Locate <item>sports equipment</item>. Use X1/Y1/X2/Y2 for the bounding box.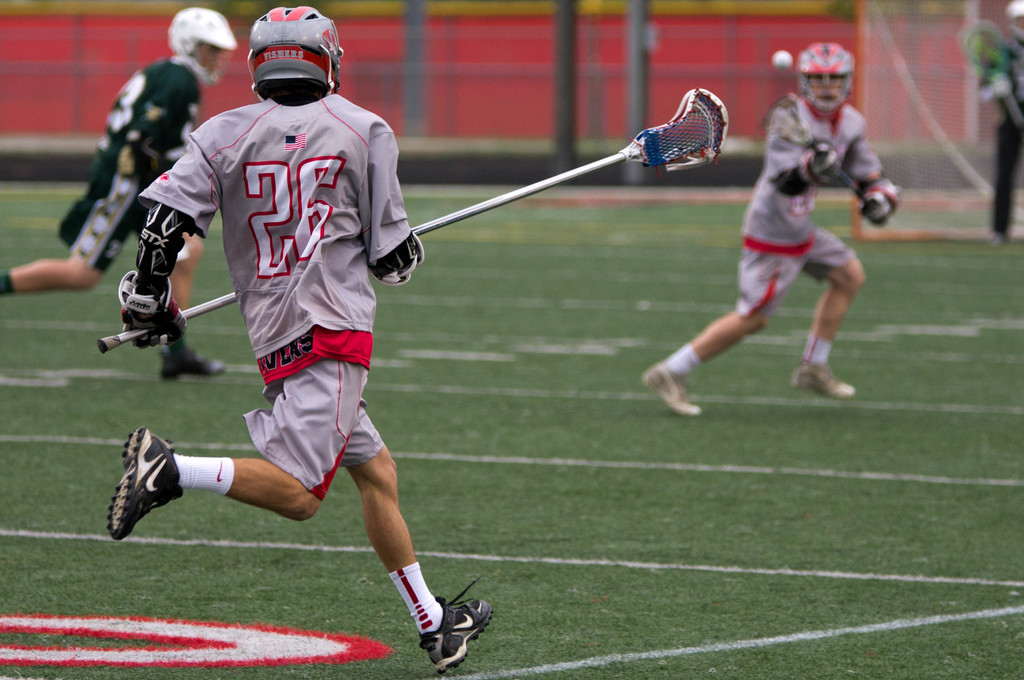
171/10/231/84.
